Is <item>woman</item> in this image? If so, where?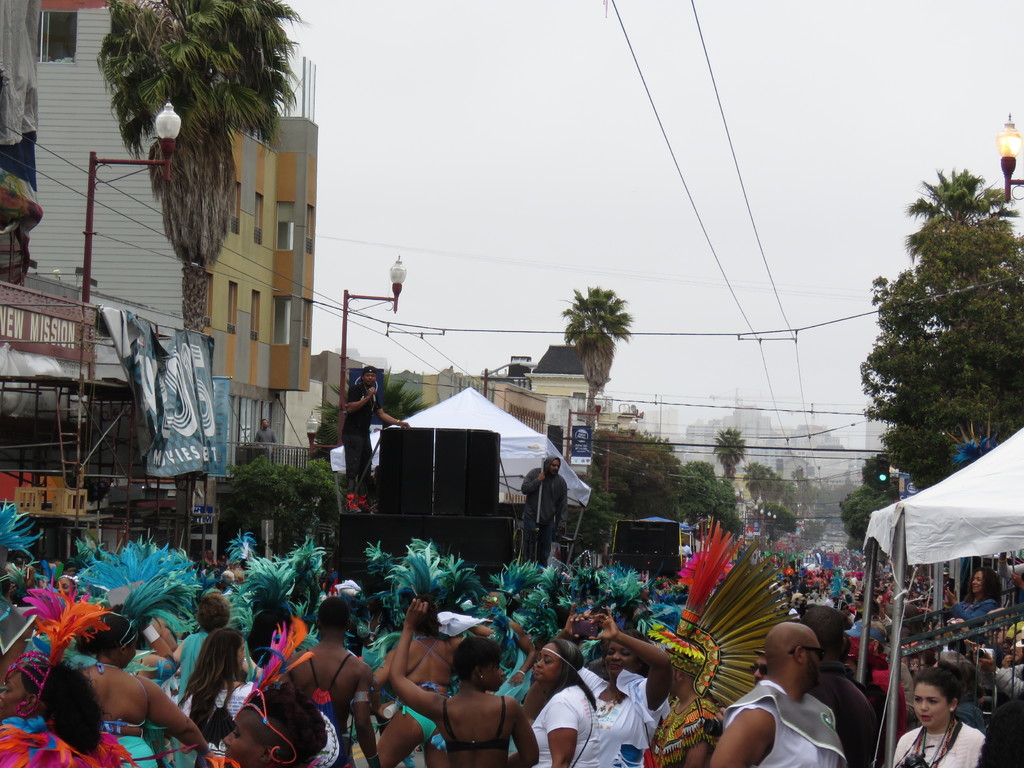
Yes, at [left=26, top=575, right=186, bottom=753].
